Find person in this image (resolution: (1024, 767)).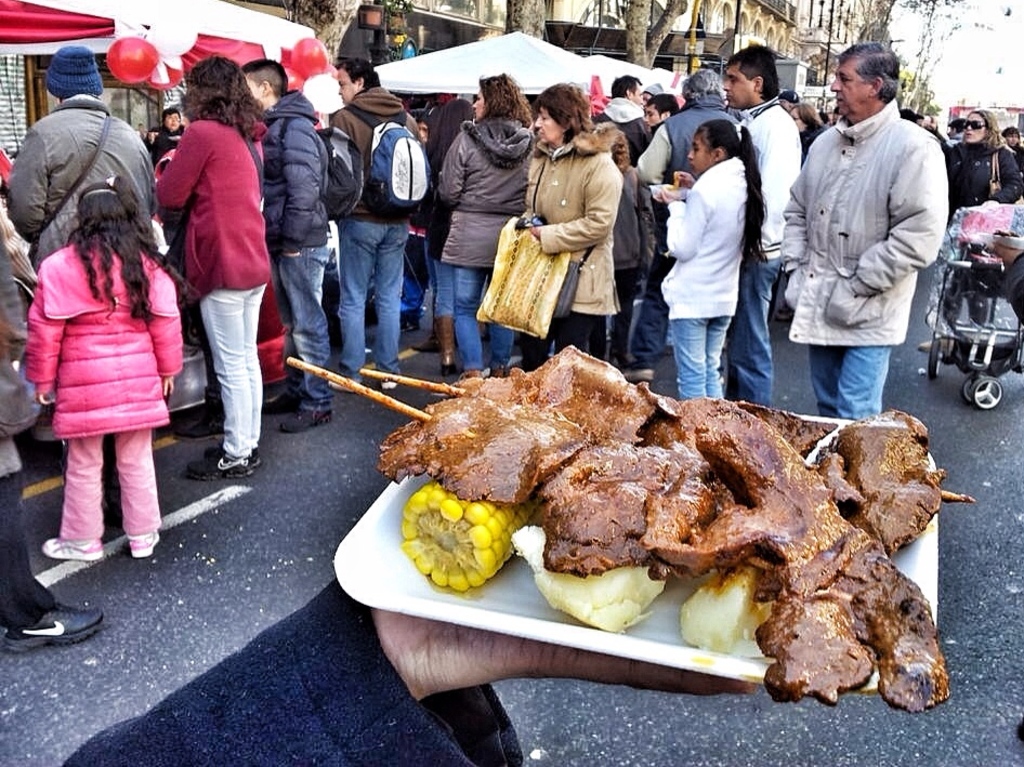
detection(439, 69, 538, 385).
